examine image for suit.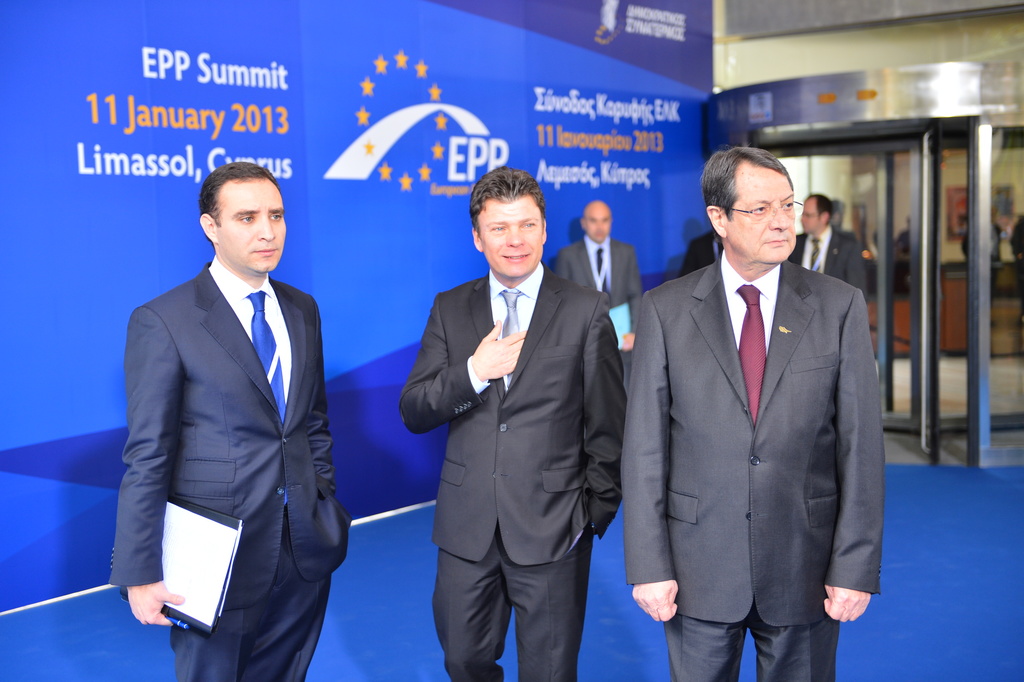
Examination result: left=789, top=228, right=870, bottom=304.
